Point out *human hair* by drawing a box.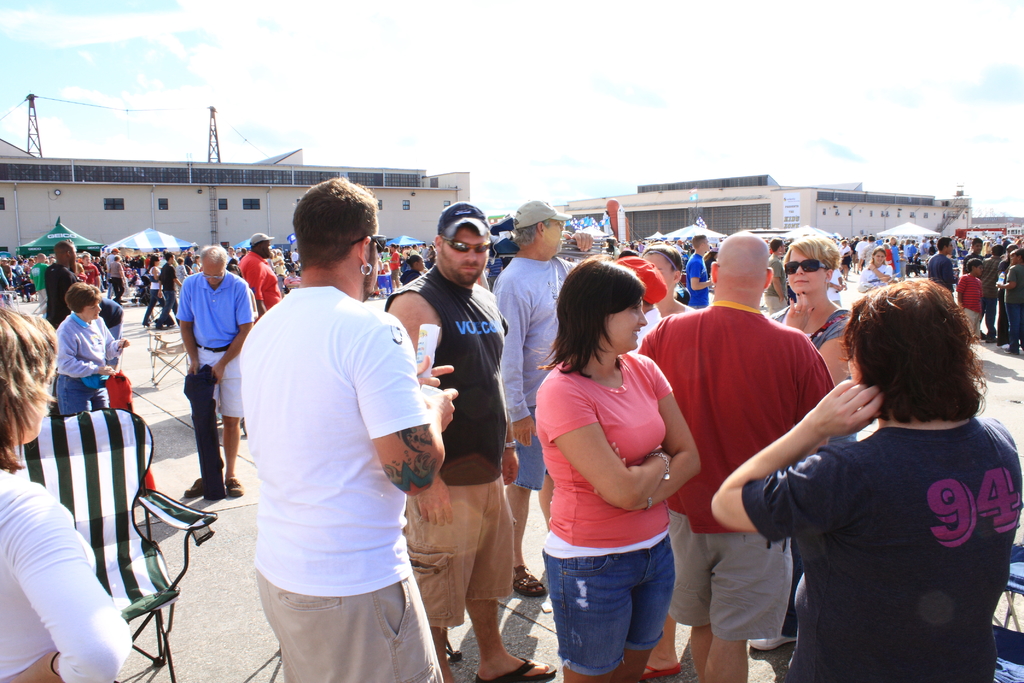
(left=643, top=242, right=684, bottom=274).
